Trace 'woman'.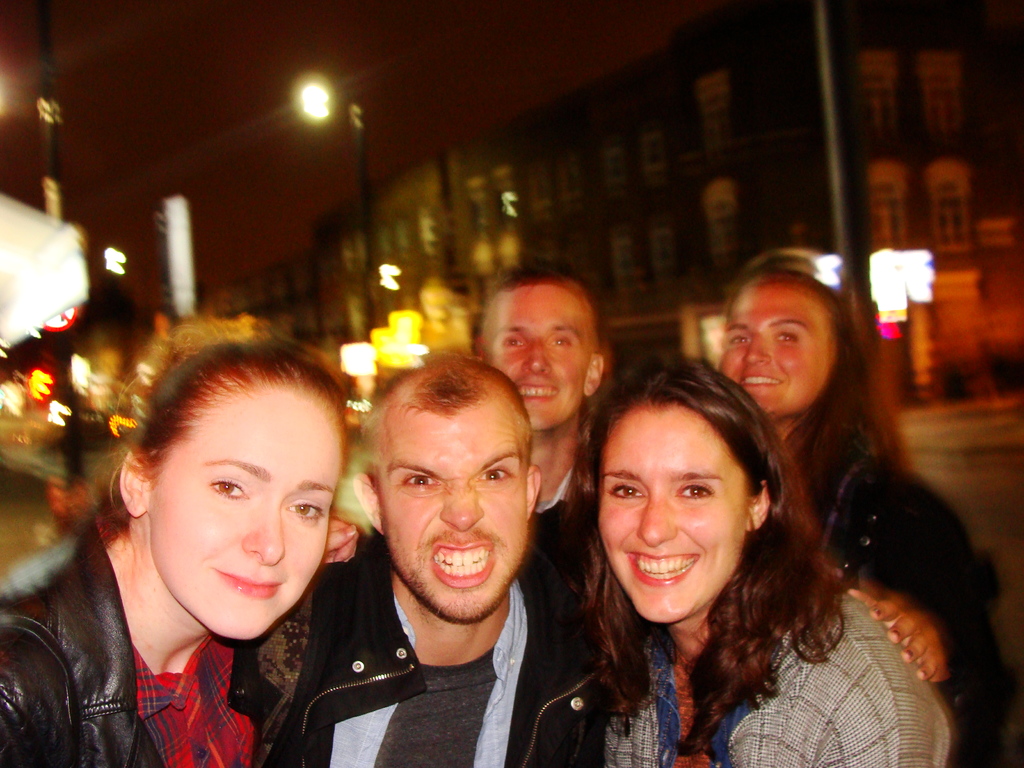
Traced to <box>0,321,362,767</box>.
